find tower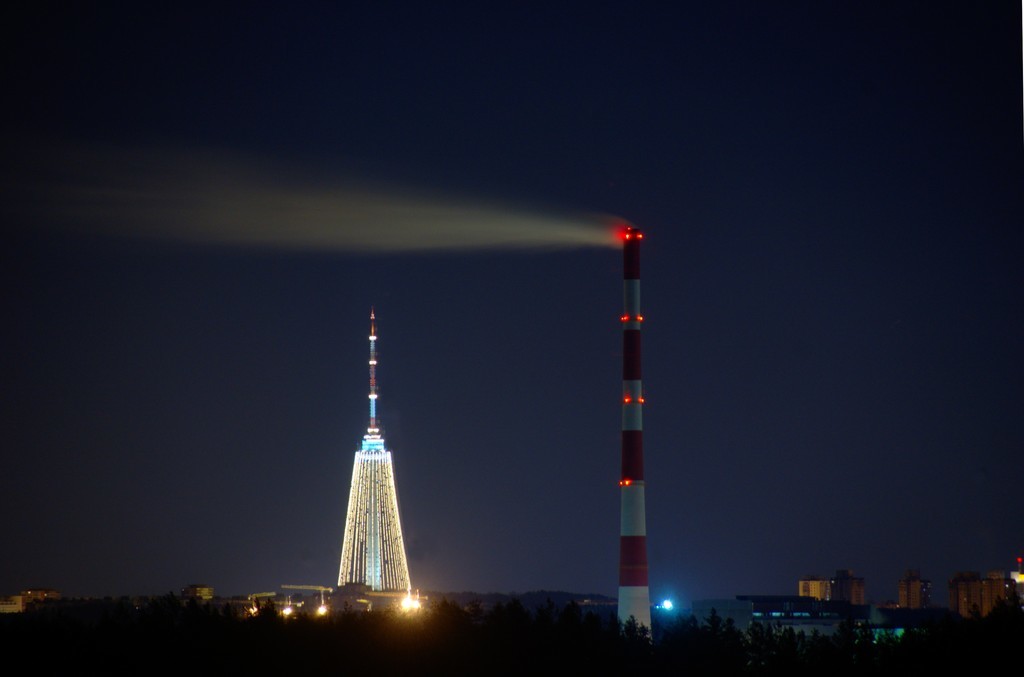
[335,331,420,591]
